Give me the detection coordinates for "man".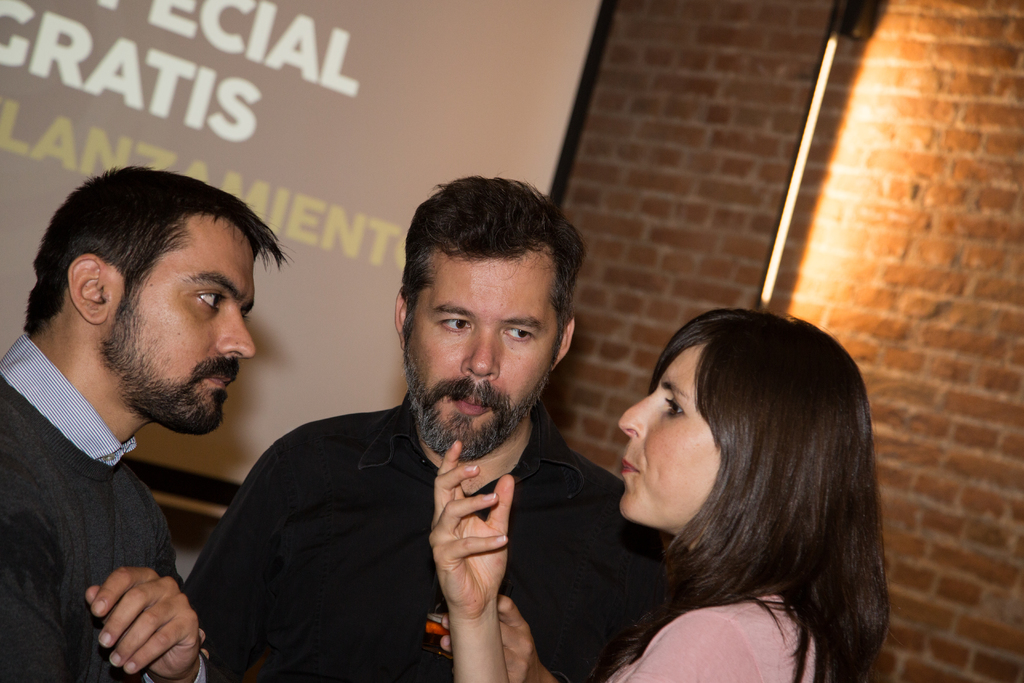
[0, 168, 311, 659].
